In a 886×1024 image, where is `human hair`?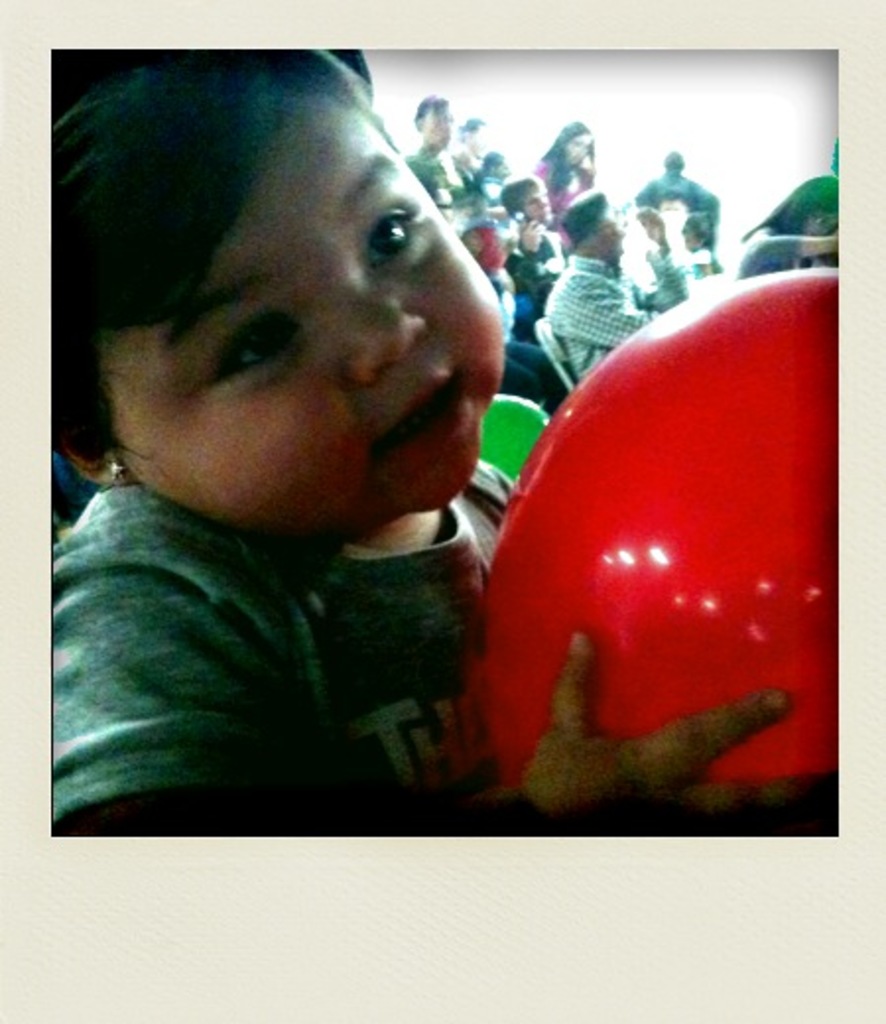
bbox=[498, 181, 532, 223].
